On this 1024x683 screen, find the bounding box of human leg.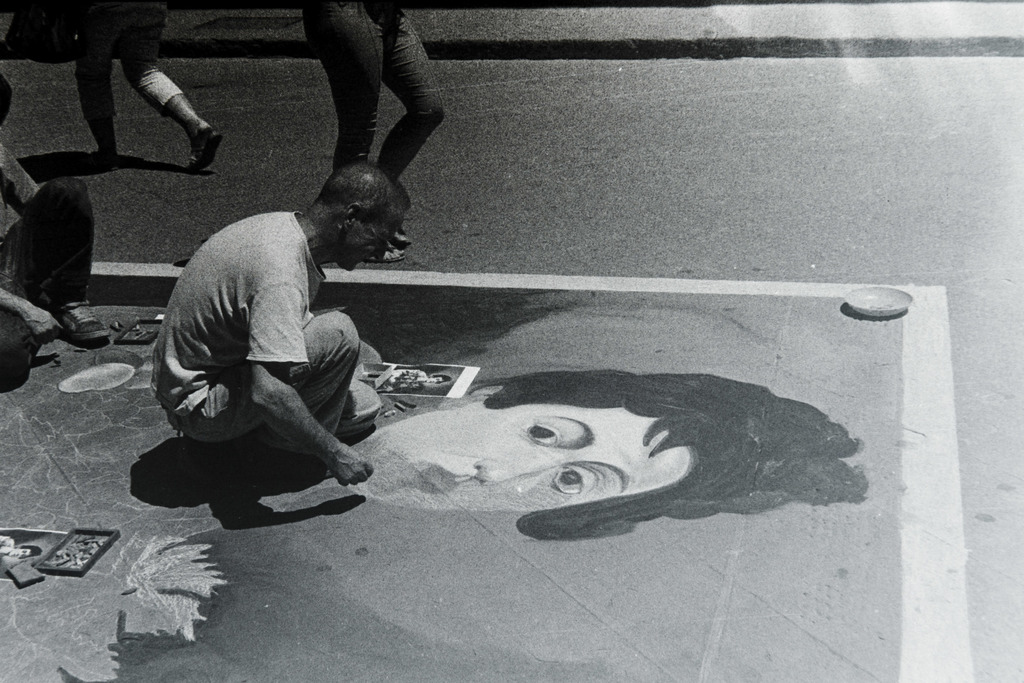
Bounding box: bbox=[299, 0, 399, 262].
